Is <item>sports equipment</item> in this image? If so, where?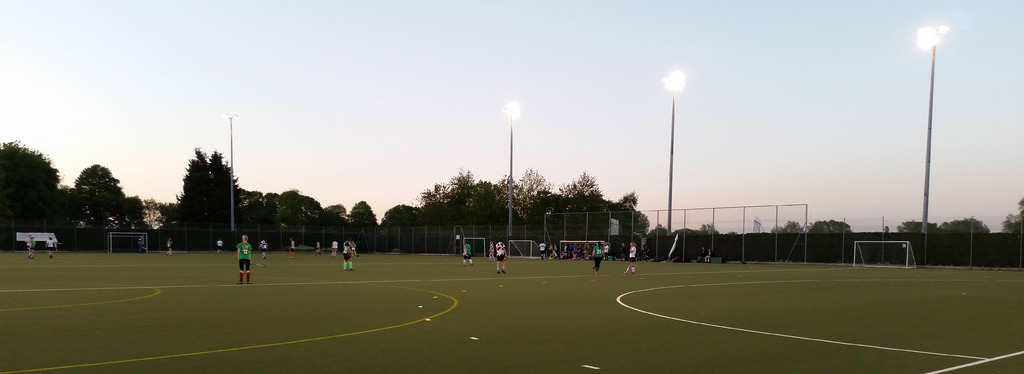
Yes, at pyautogui.locateOnScreen(236, 242, 254, 261).
